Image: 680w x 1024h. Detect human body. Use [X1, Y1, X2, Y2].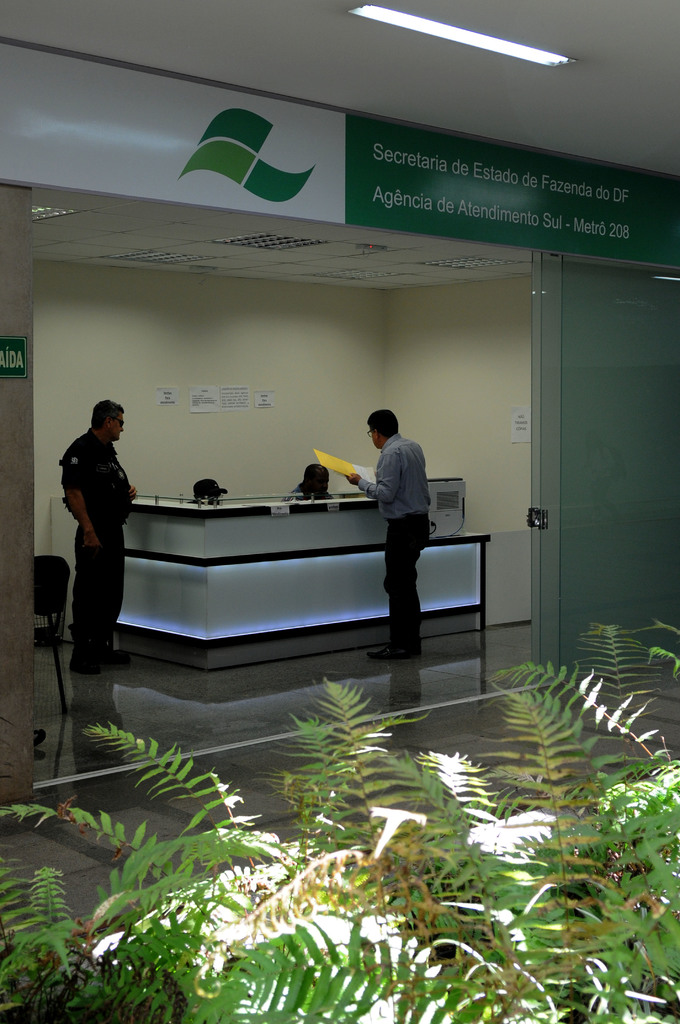
[192, 479, 224, 496].
